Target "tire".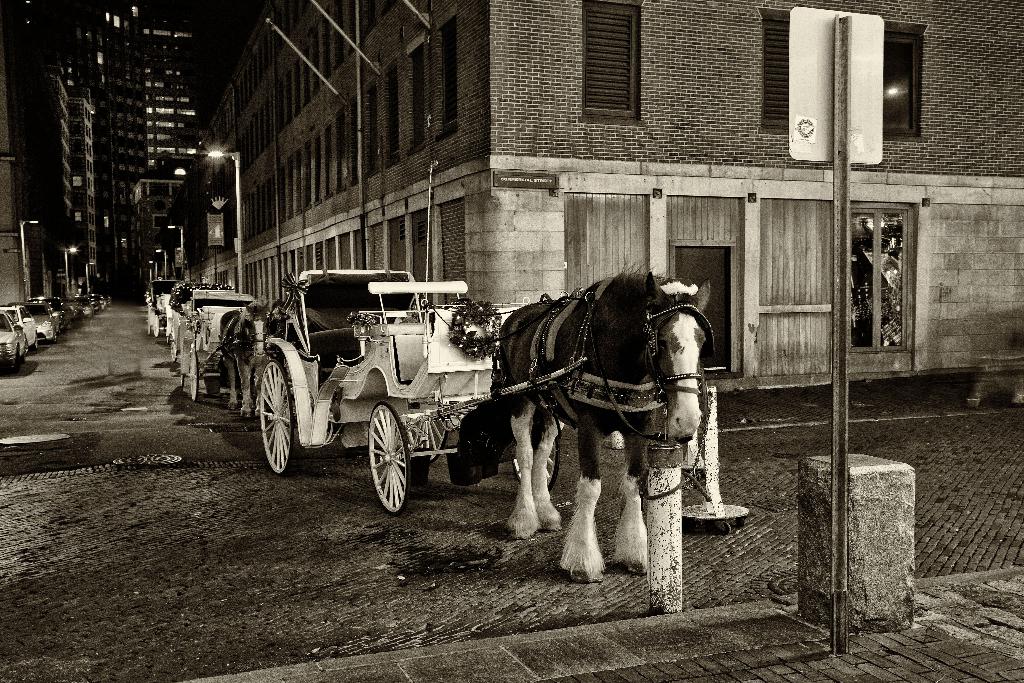
Target region: locate(35, 331, 42, 353).
